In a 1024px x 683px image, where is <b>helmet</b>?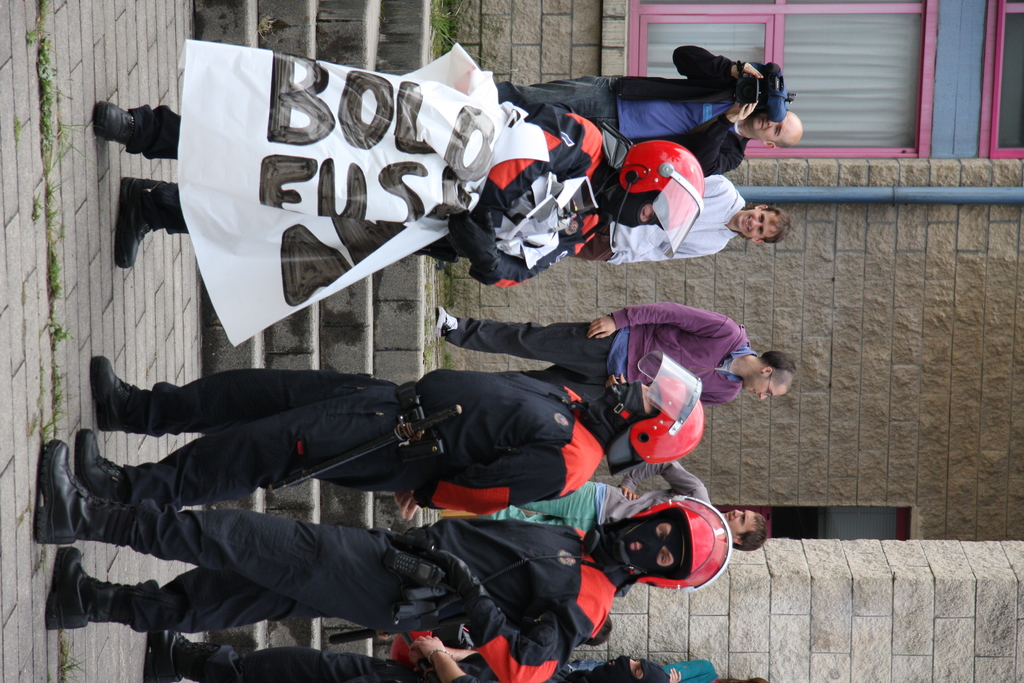
(580, 493, 732, 602).
